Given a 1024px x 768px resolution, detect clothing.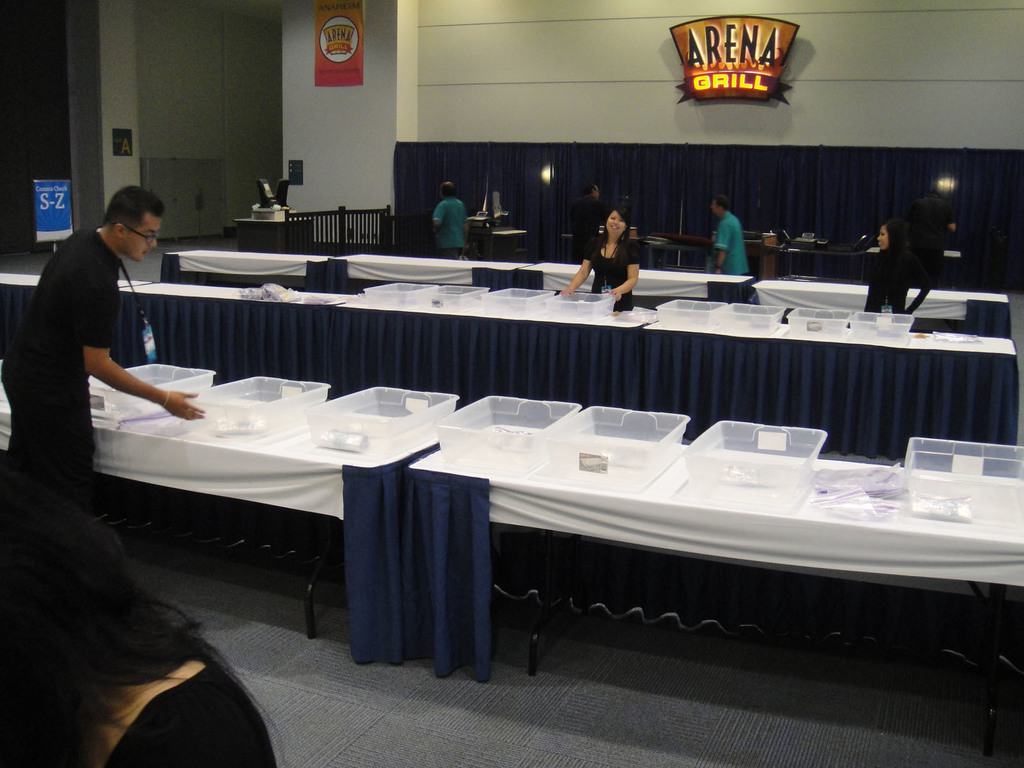
crop(18, 196, 191, 520).
